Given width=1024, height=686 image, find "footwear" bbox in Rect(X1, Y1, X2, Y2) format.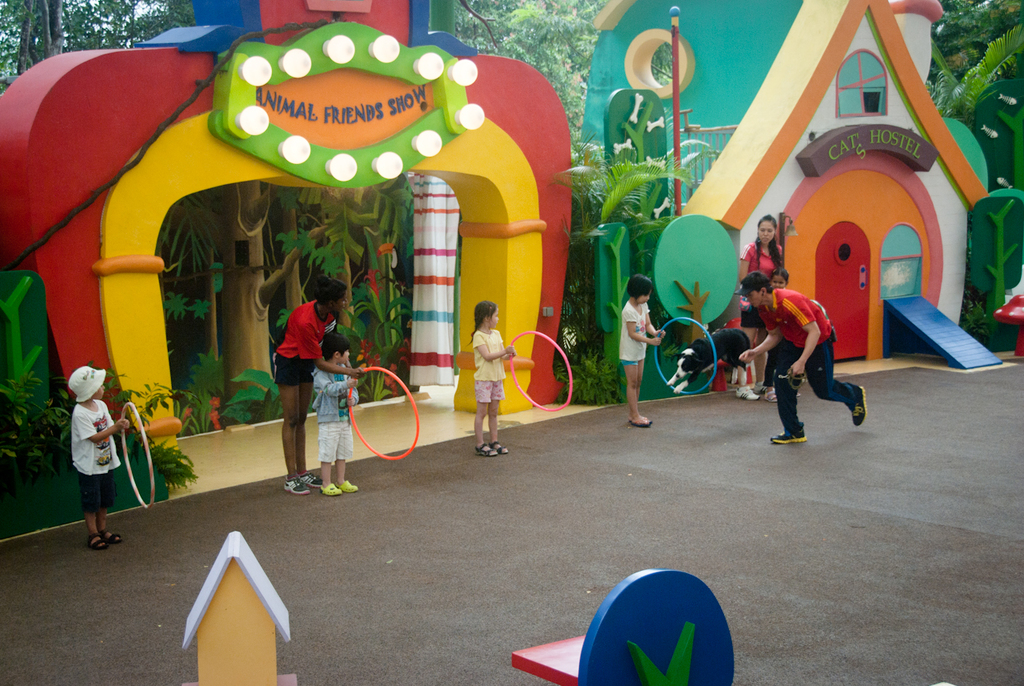
Rect(734, 388, 761, 401).
